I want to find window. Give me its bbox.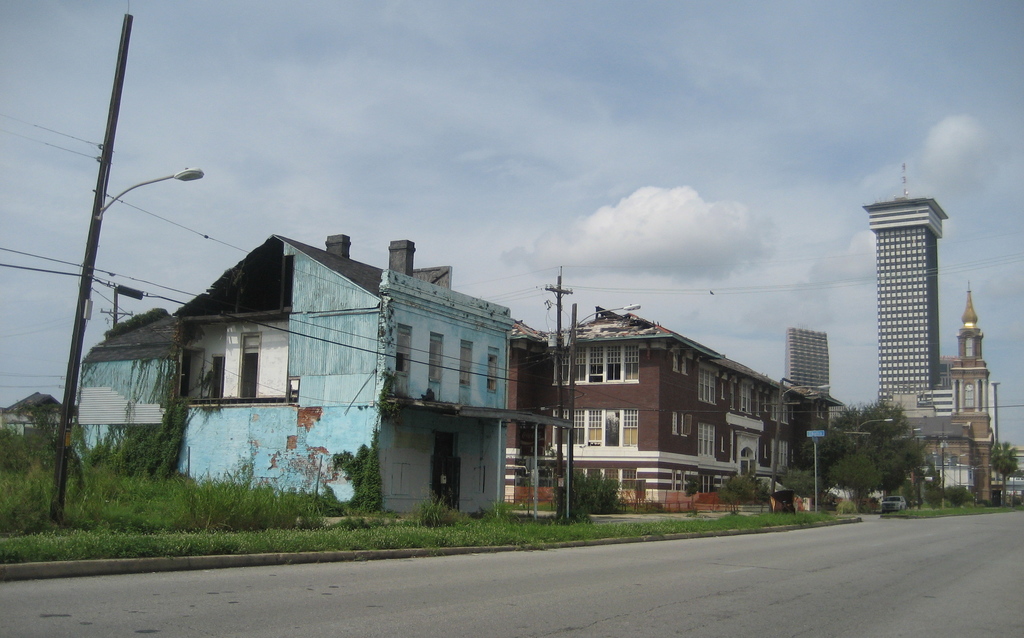
Rect(575, 349, 588, 383).
